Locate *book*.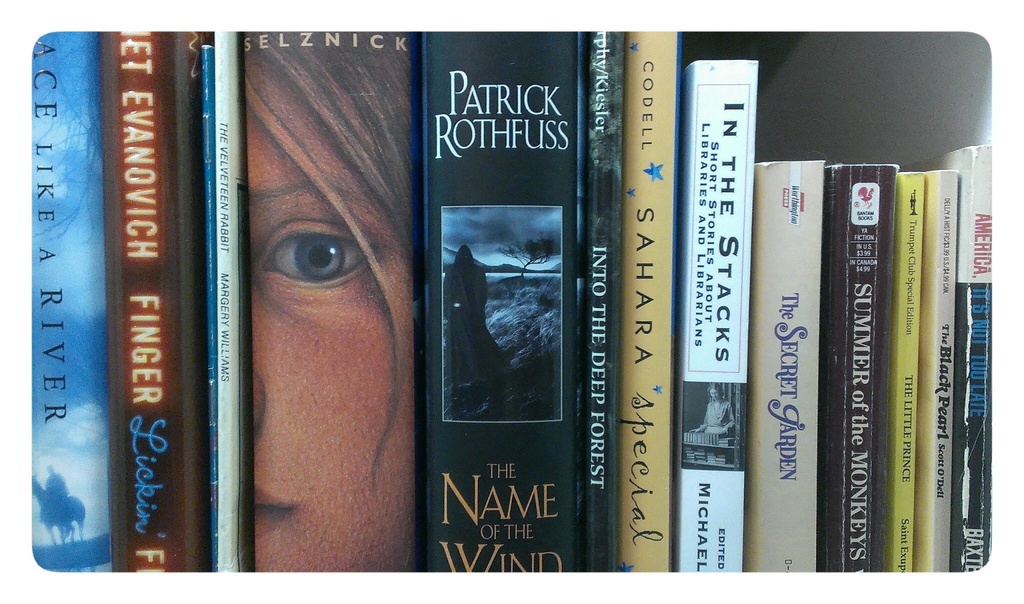
Bounding box: 194/31/252/573.
